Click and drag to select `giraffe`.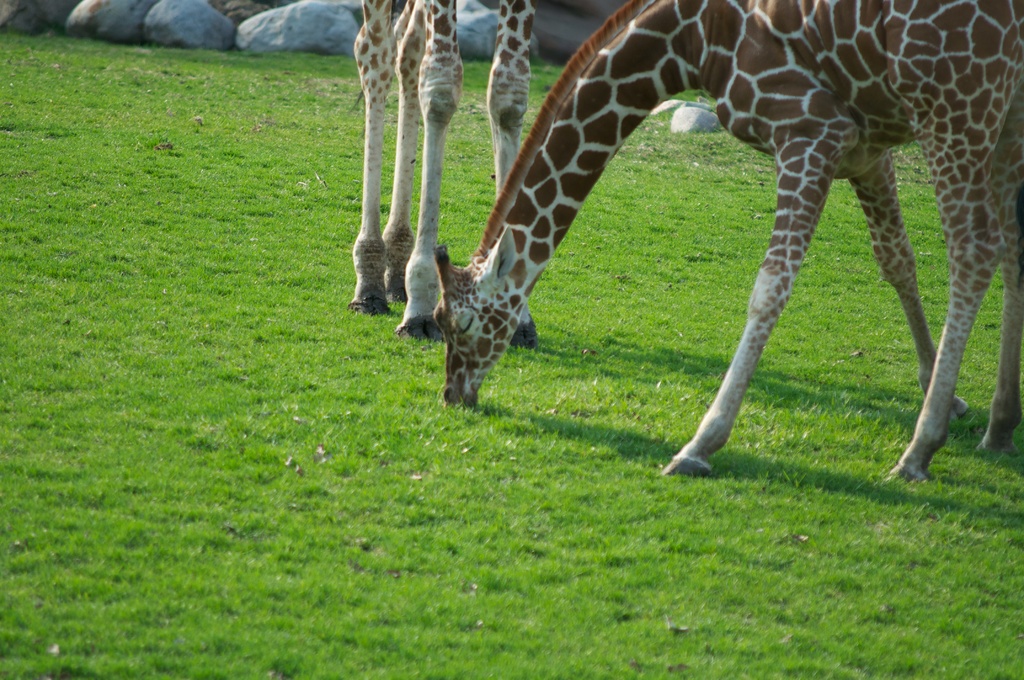
Selection: [x1=353, y1=0, x2=543, y2=355].
